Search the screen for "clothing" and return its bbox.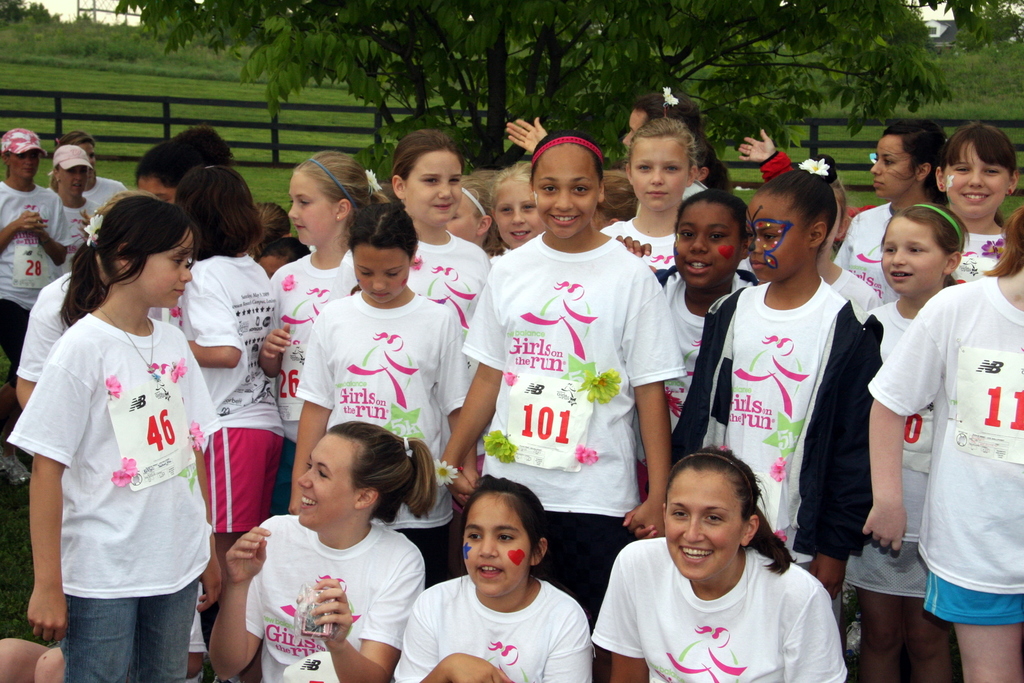
Found: pyautogui.locateOnScreen(653, 266, 753, 412).
